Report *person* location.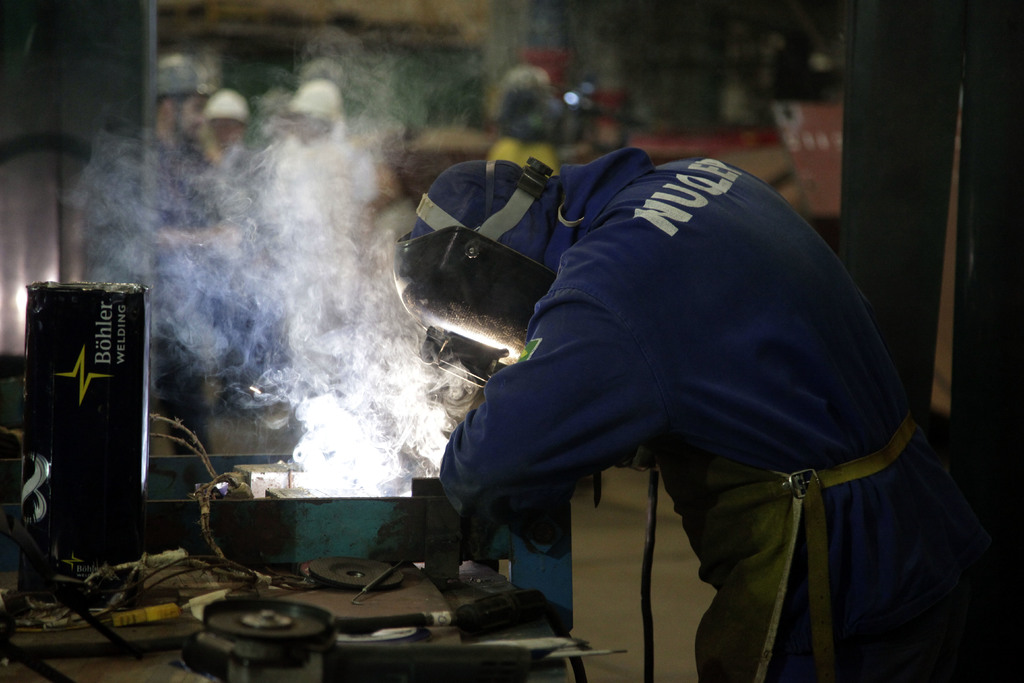
Report: region(225, 76, 341, 235).
